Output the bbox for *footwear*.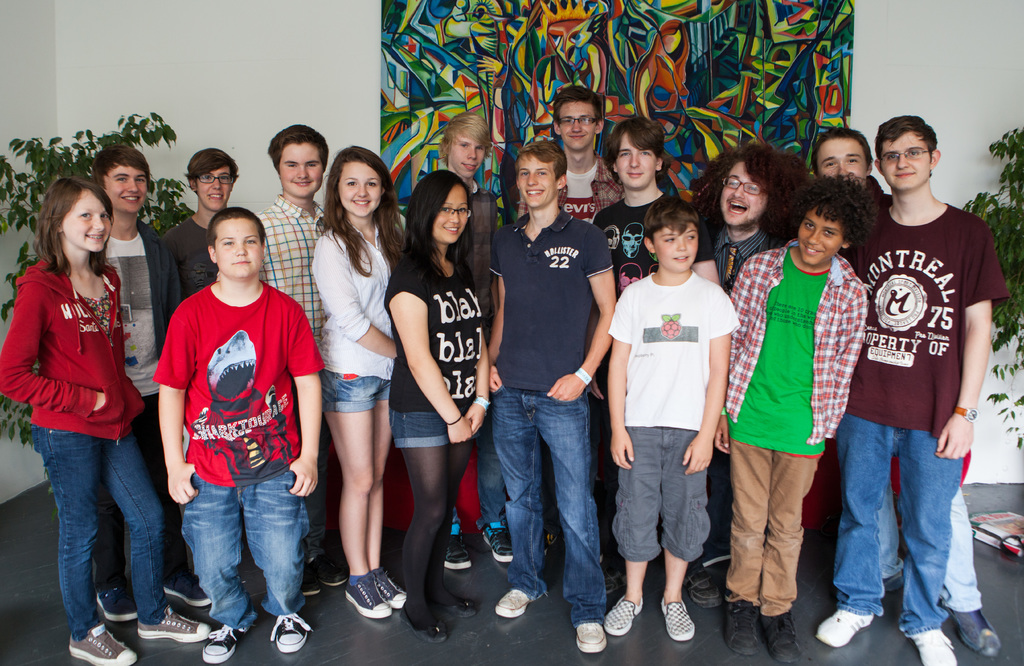
x1=94 y1=586 x2=140 y2=620.
